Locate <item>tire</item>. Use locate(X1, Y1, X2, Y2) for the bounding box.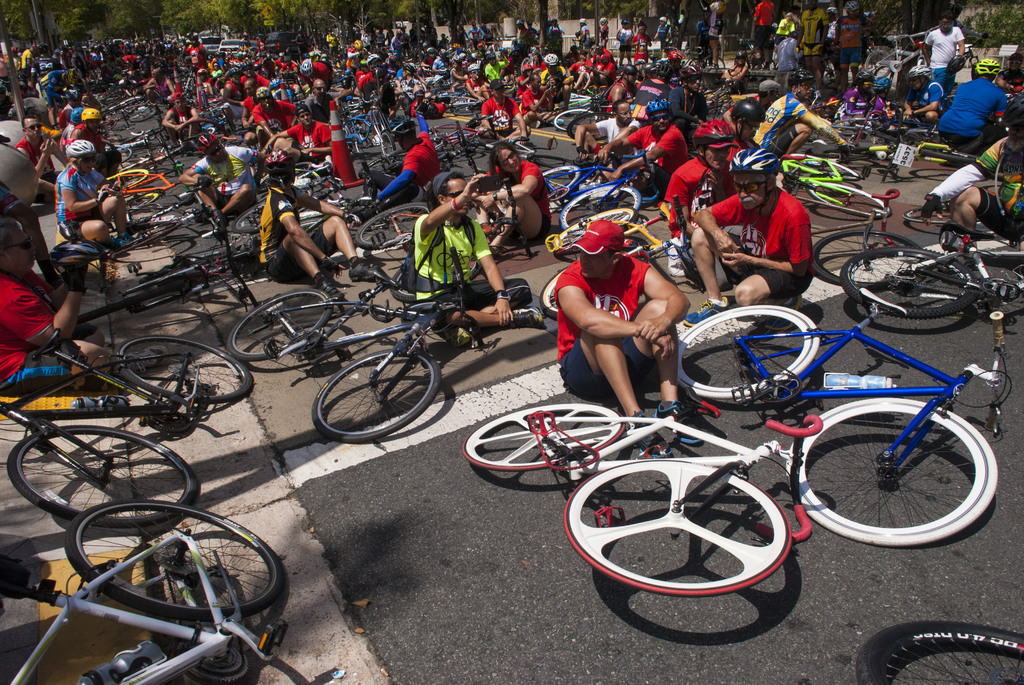
locate(76, 280, 184, 324).
